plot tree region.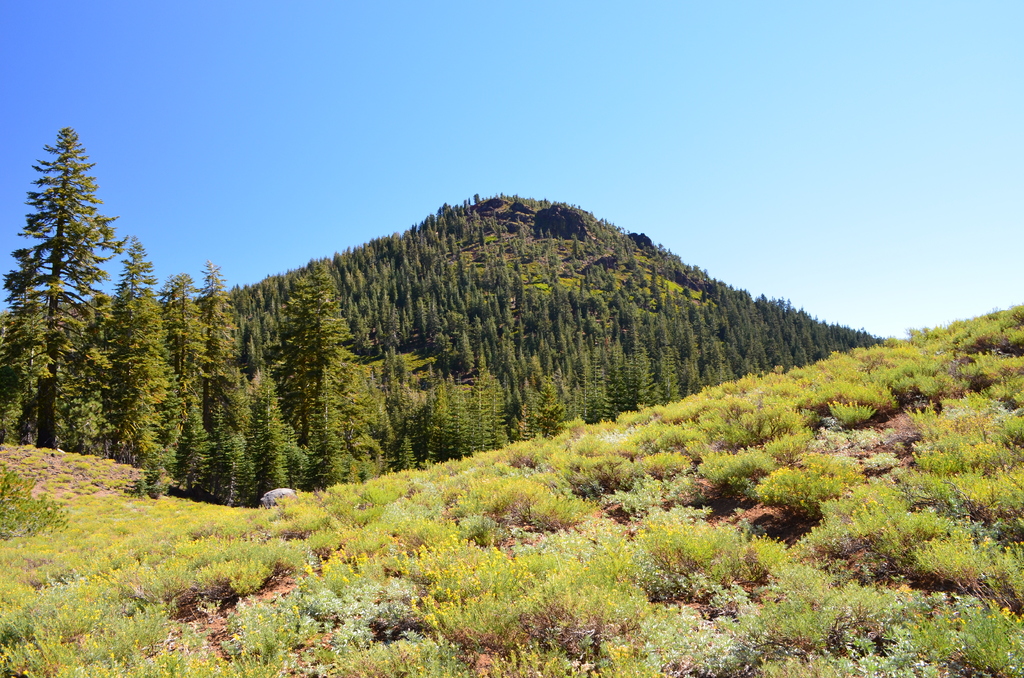
Plotted at l=8, t=109, r=137, b=464.
